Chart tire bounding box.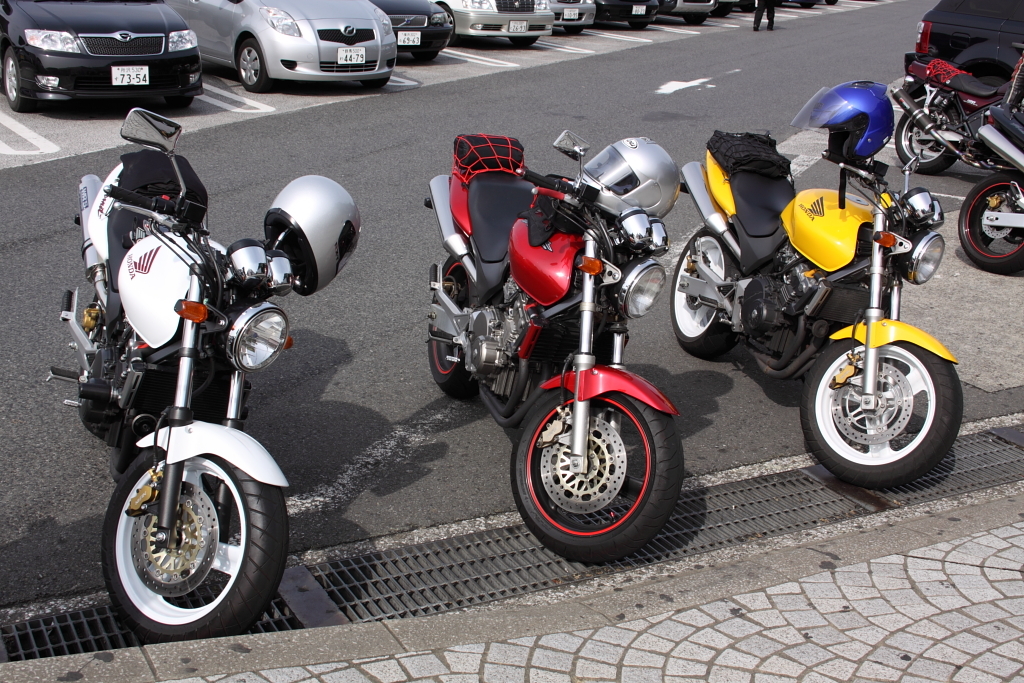
Charted: bbox=[73, 284, 121, 440].
